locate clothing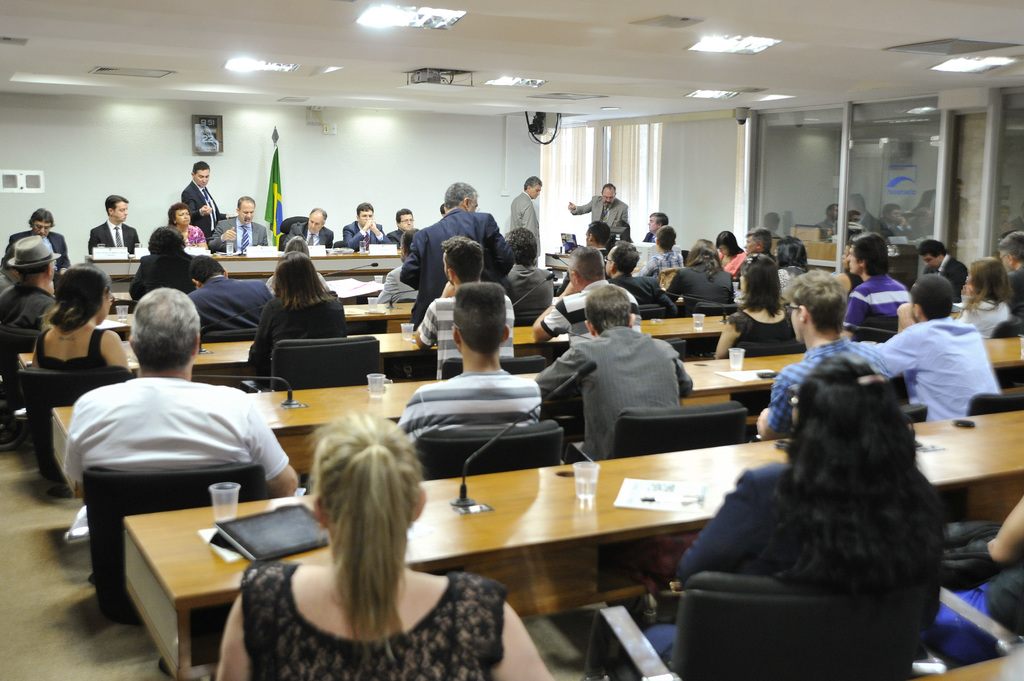
{"x1": 172, "y1": 268, "x2": 271, "y2": 348}
